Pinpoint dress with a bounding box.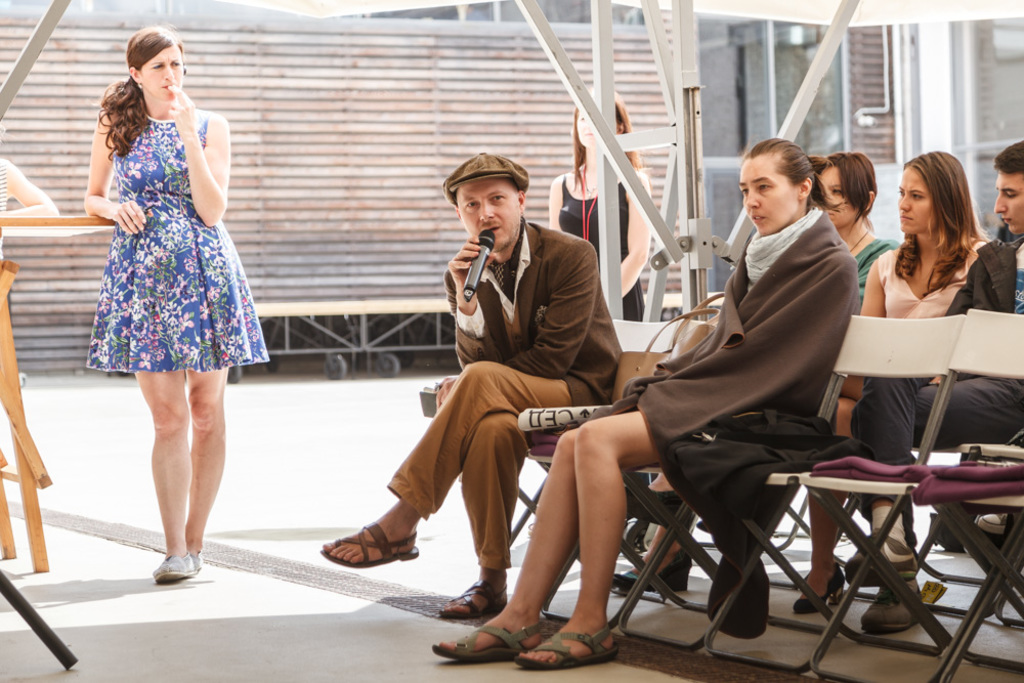
(left=555, top=171, right=642, bottom=323).
